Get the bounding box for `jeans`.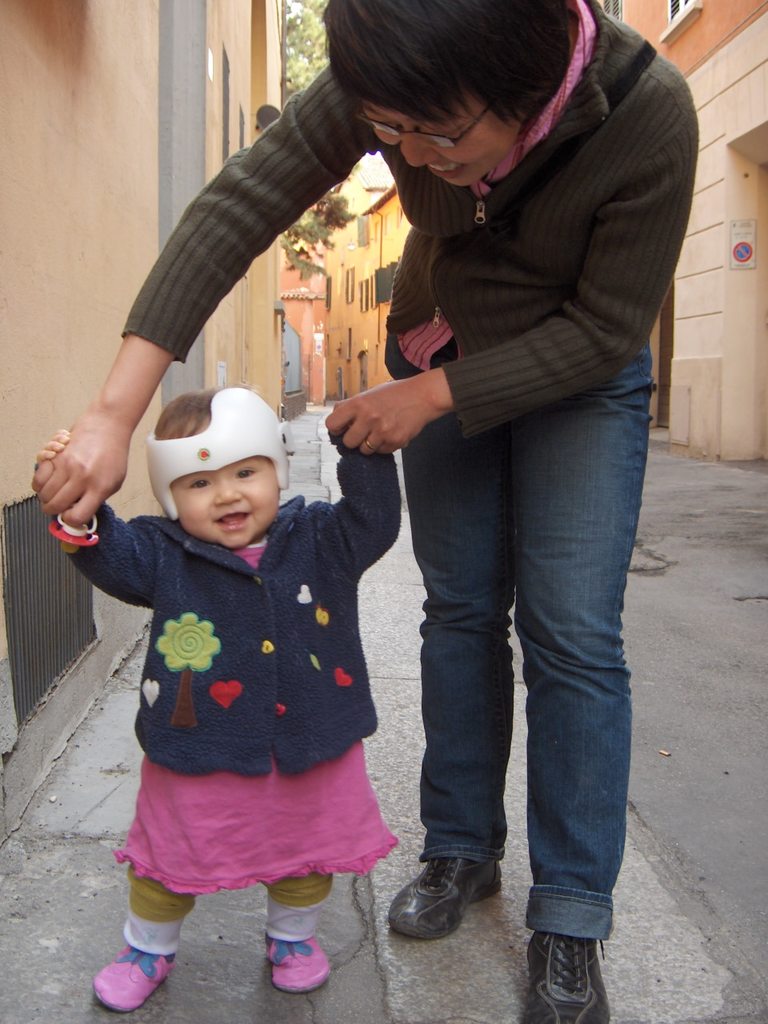
{"left": 358, "top": 346, "right": 671, "bottom": 977}.
